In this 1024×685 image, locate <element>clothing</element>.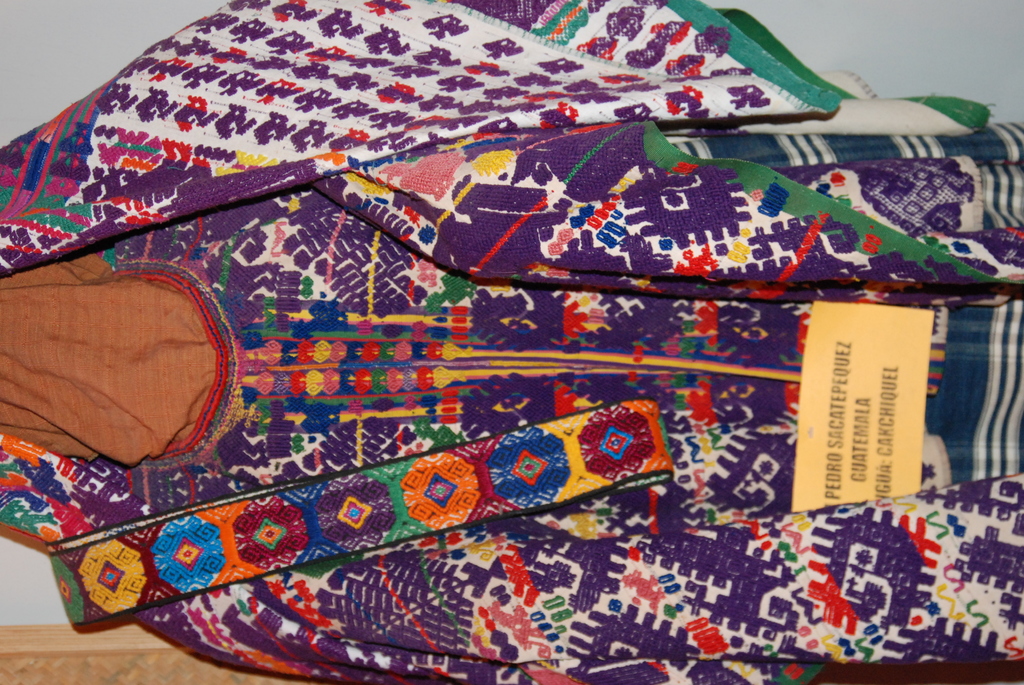
Bounding box: BBox(0, 0, 1023, 684).
